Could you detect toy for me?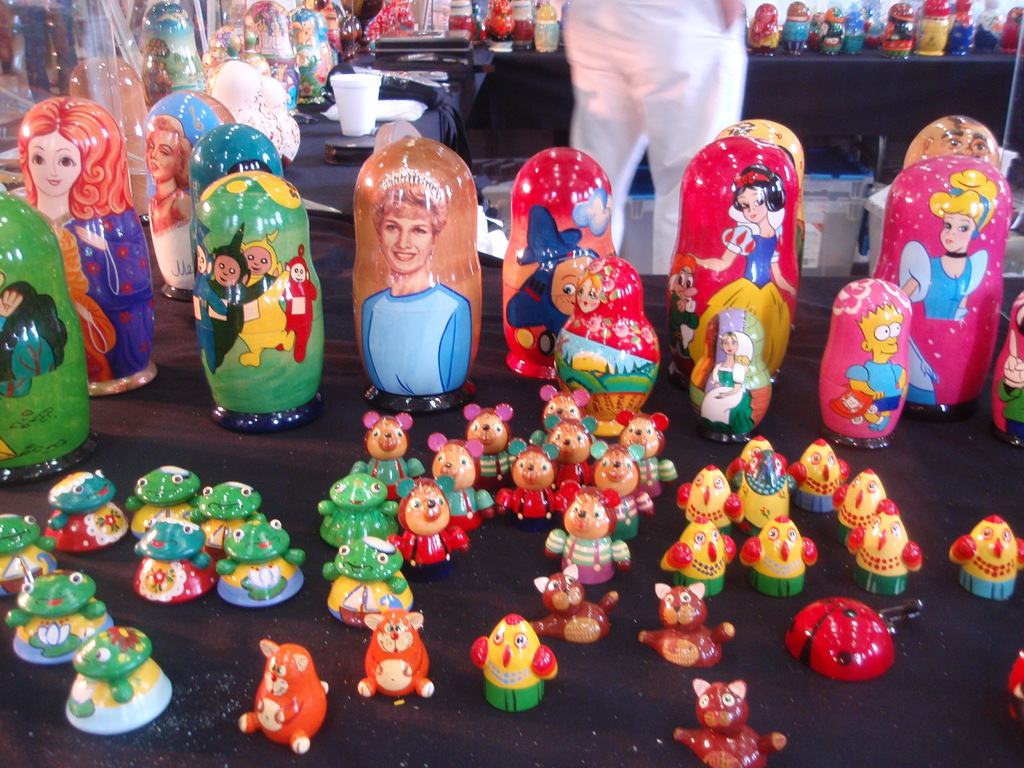
Detection result: x1=468, y1=610, x2=561, y2=712.
